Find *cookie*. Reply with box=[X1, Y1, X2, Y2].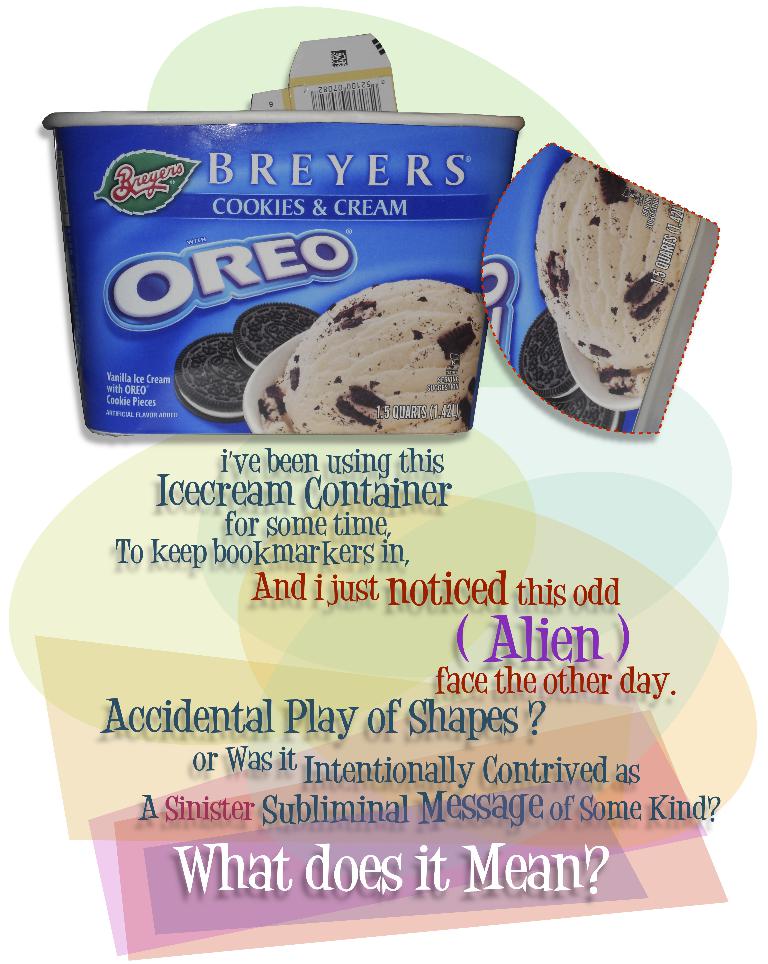
box=[232, 296, 321, 368].
